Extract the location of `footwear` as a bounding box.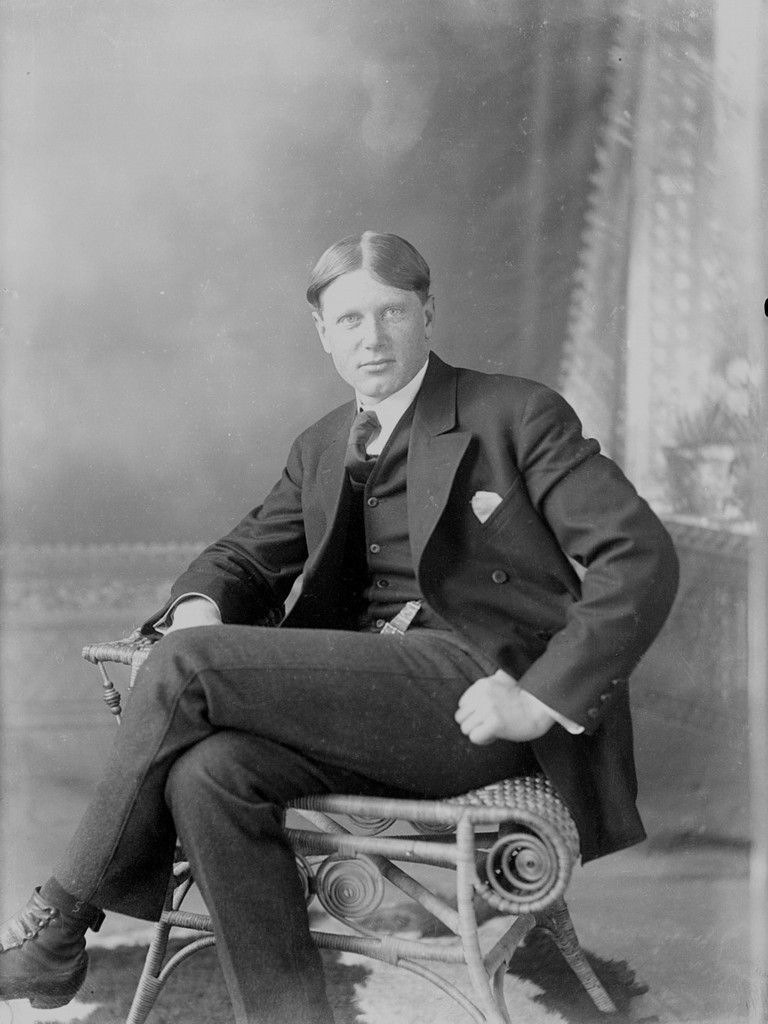
[left=5, top=883, right=86, bottom=1011].
